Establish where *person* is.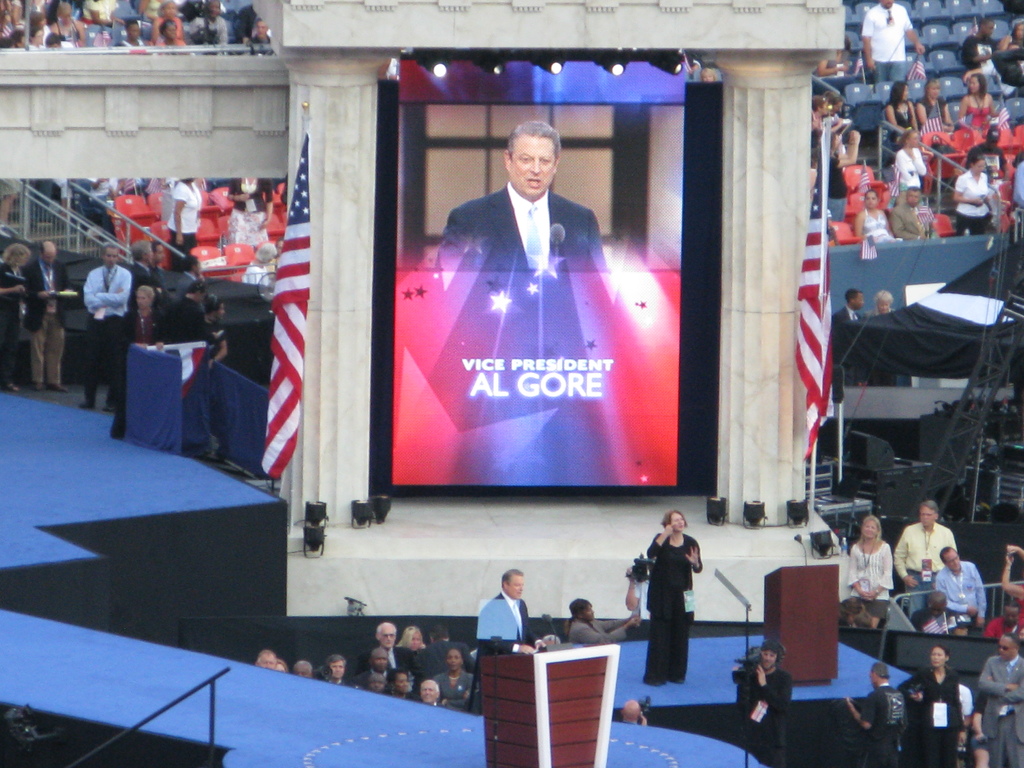
Established at {"x1": 846, "y1": 660, "x2": 915, "y2": 767}.
